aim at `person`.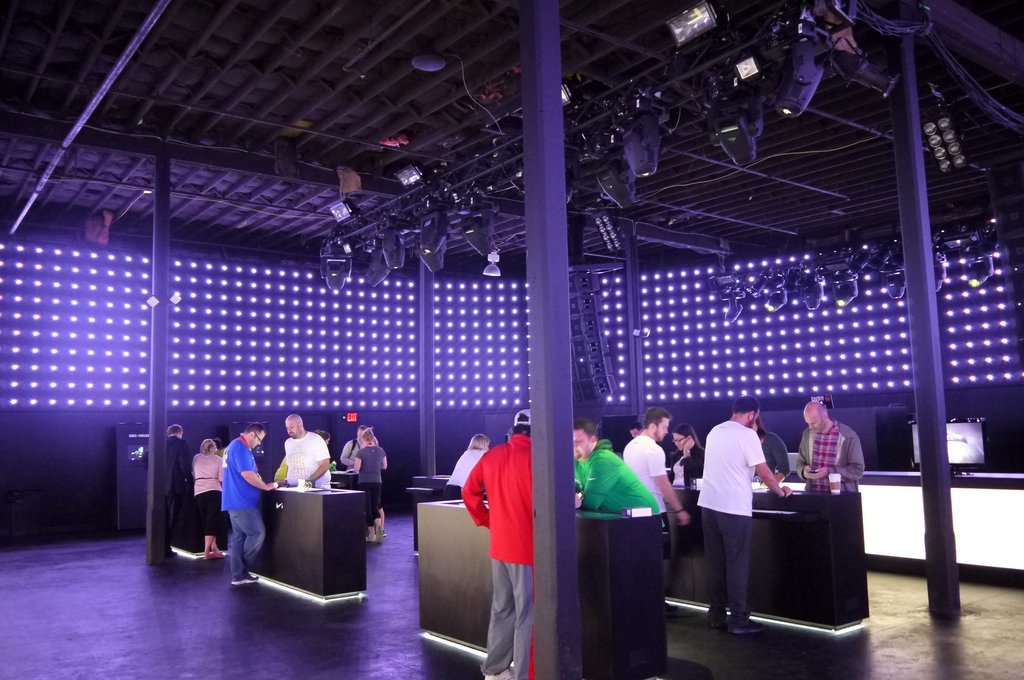
Aimed at (812, 399, 867, 520).
